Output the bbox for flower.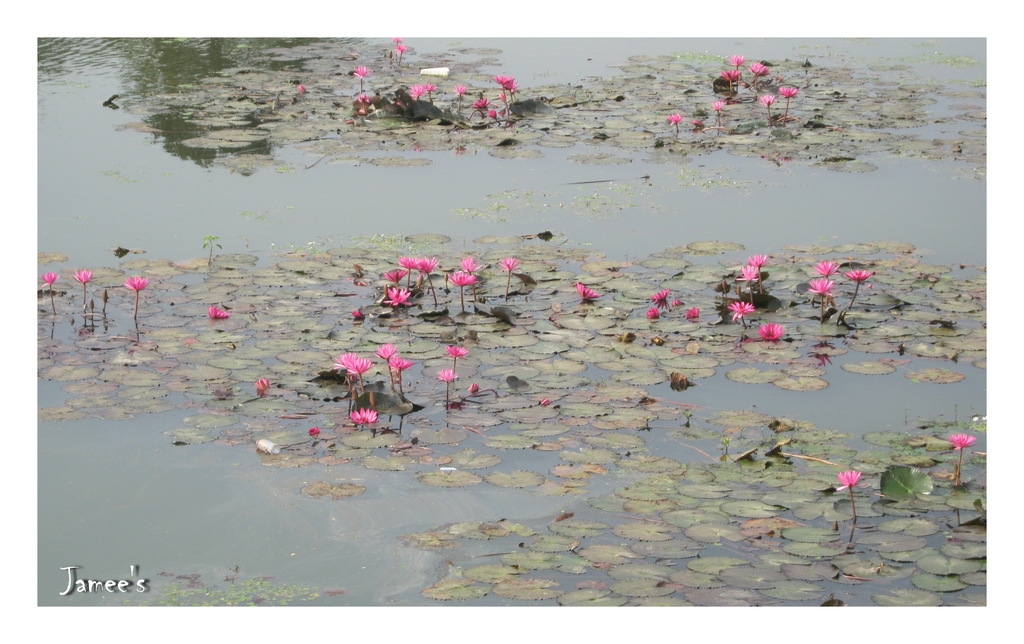
locate(396, 41, 406, 54).
